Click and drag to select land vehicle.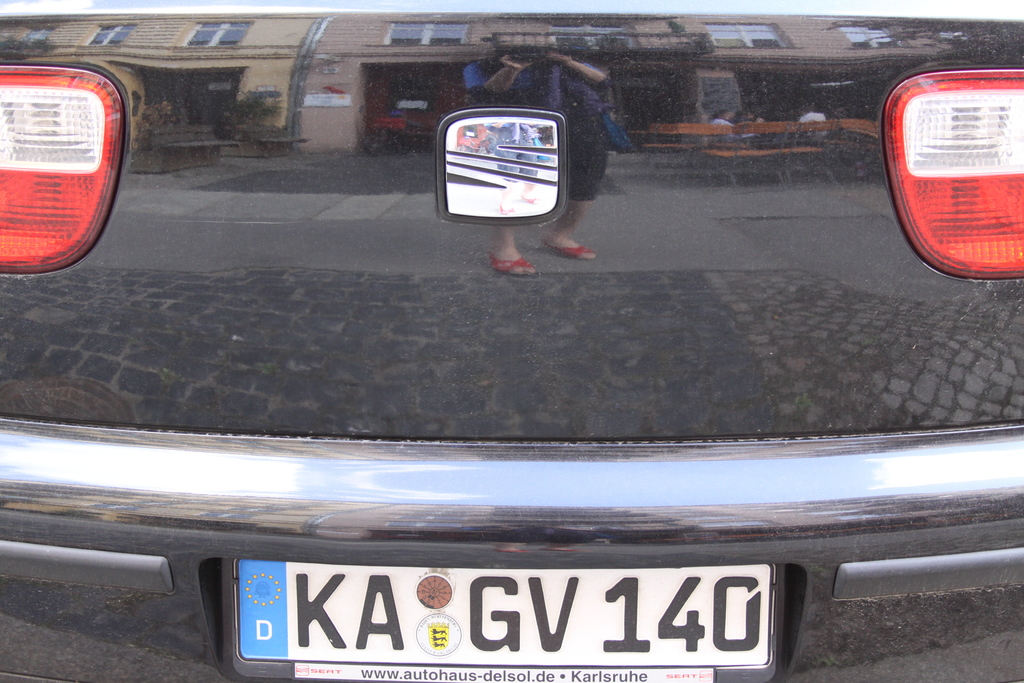
Selection: (0,0,1023,682).
